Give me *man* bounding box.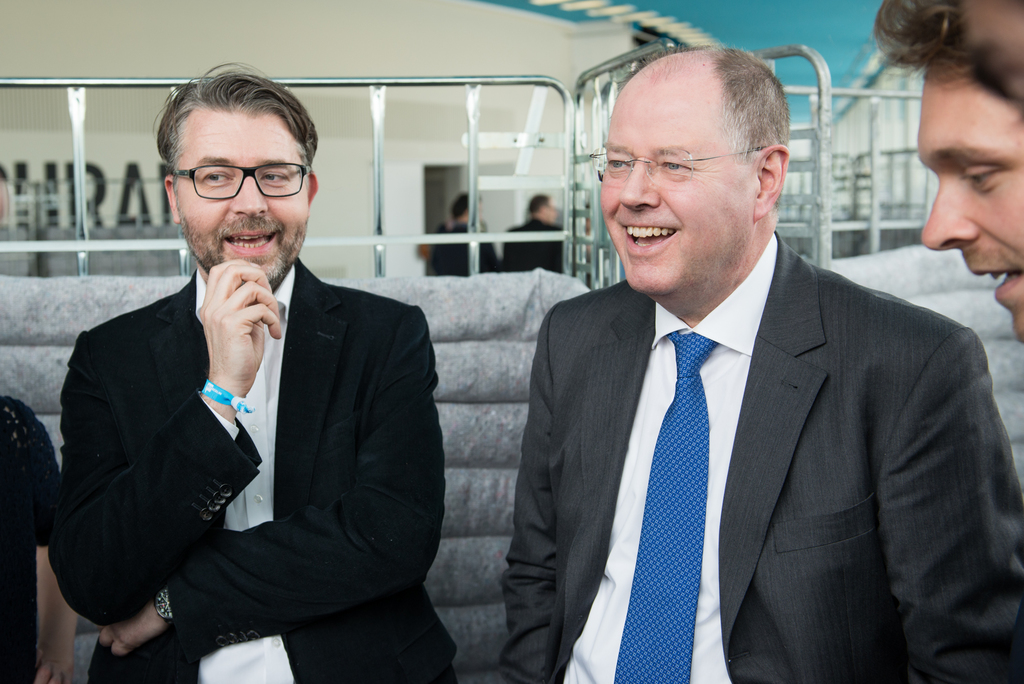
499,42,1023,683.
